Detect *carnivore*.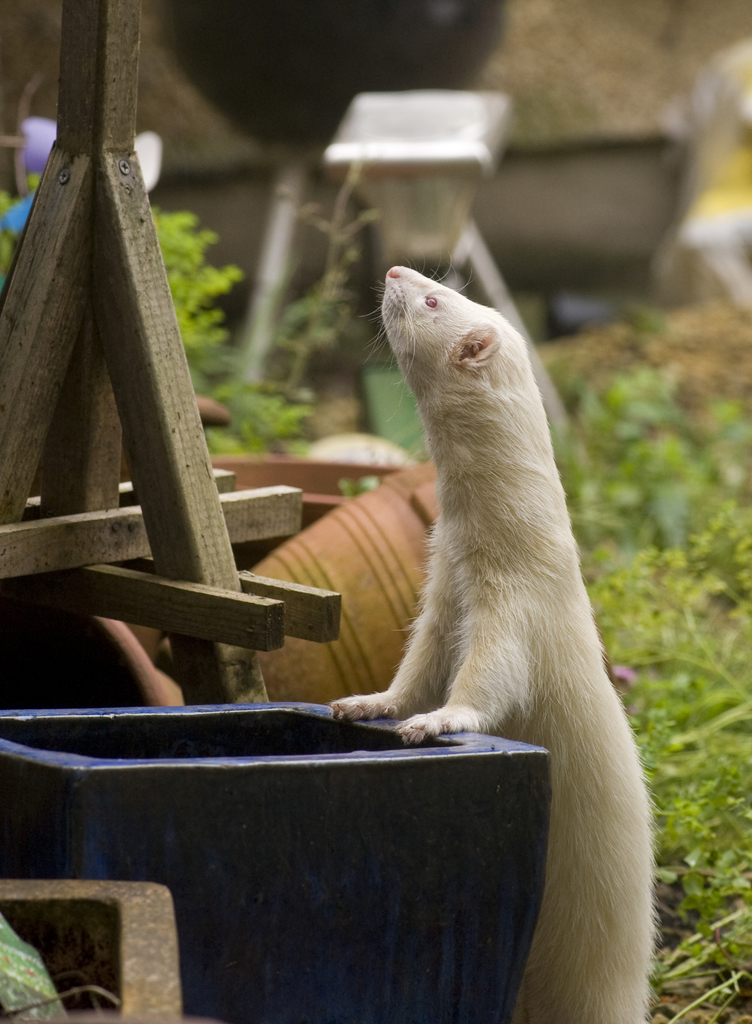
Detected at pyautogui.locateOnScreen(335, 242, 666, 933).
